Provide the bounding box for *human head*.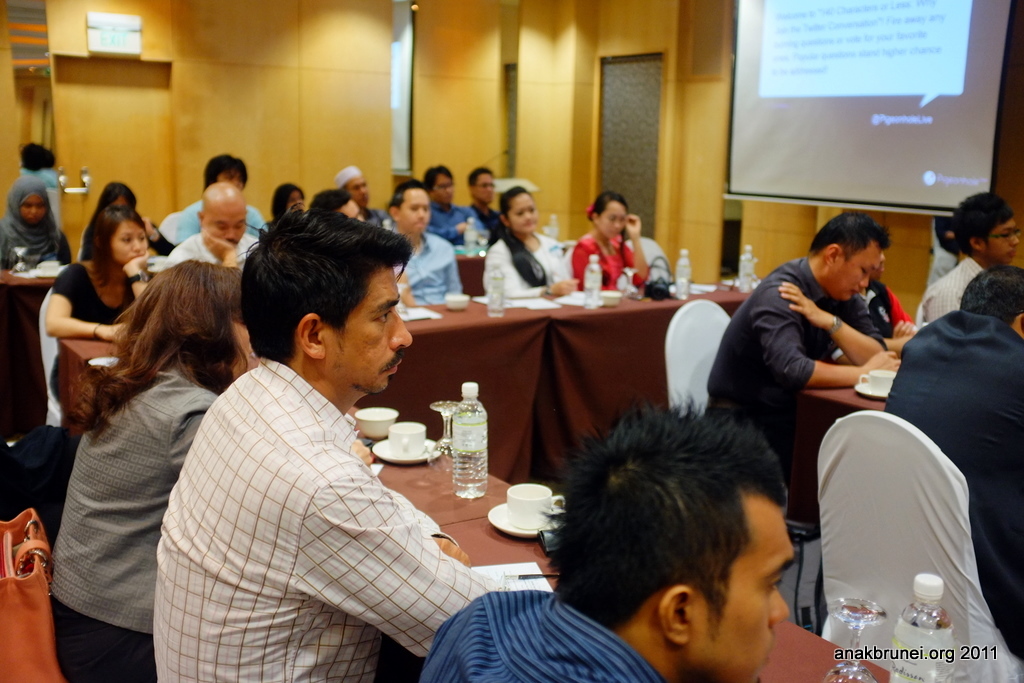
x1=83, y1=207, x2=148, y2=264.
